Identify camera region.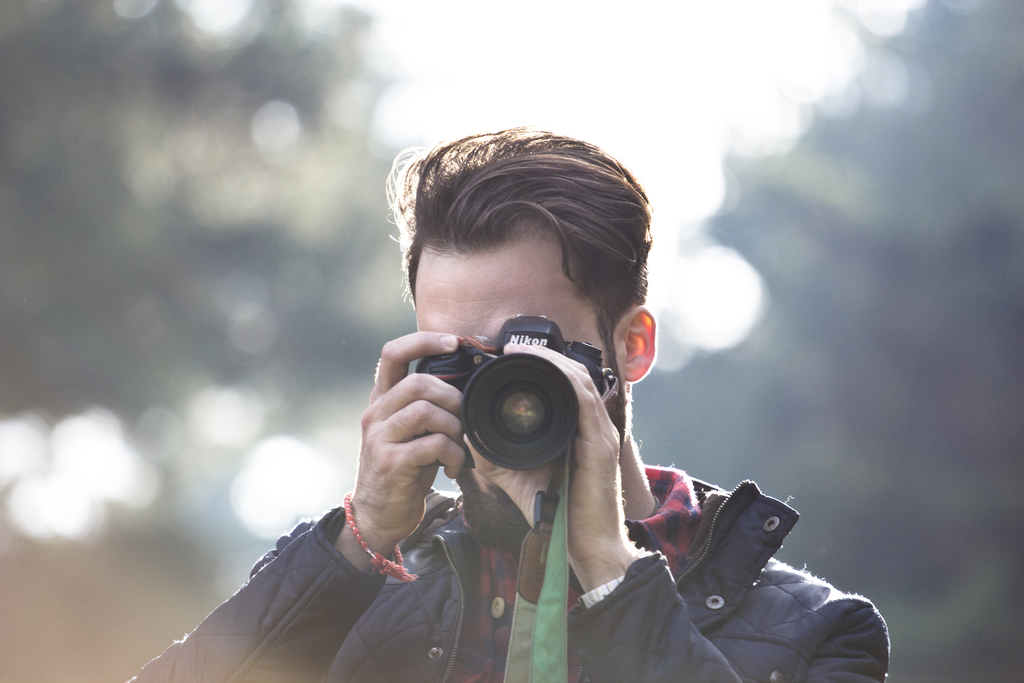
Region: 414/308/624/465.
